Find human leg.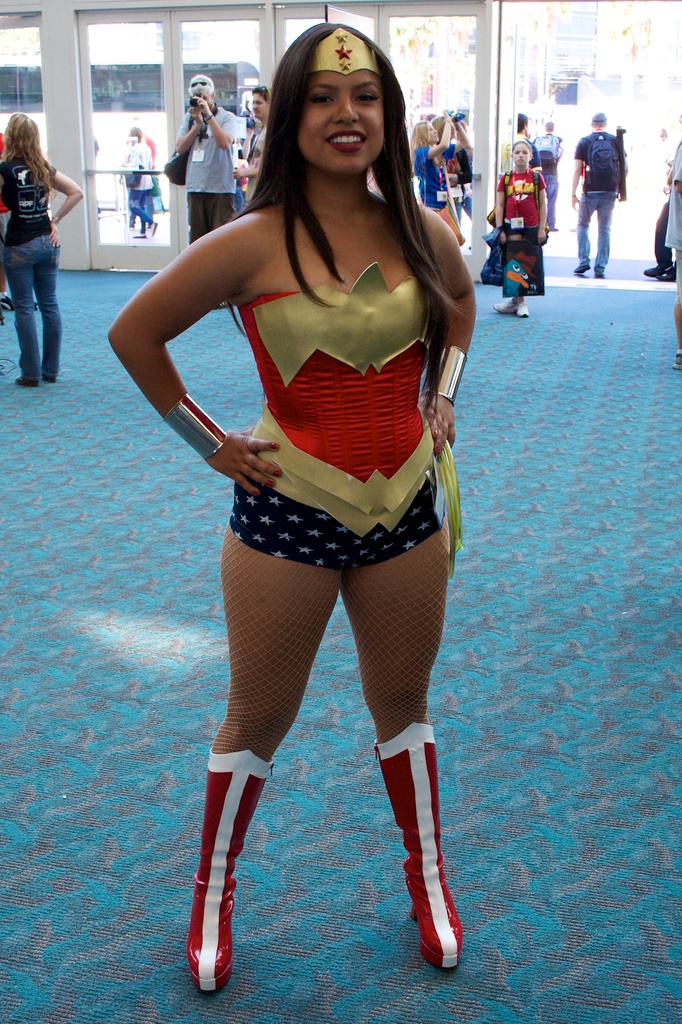
x1=496 y1=242 x2=512 y2=312.
